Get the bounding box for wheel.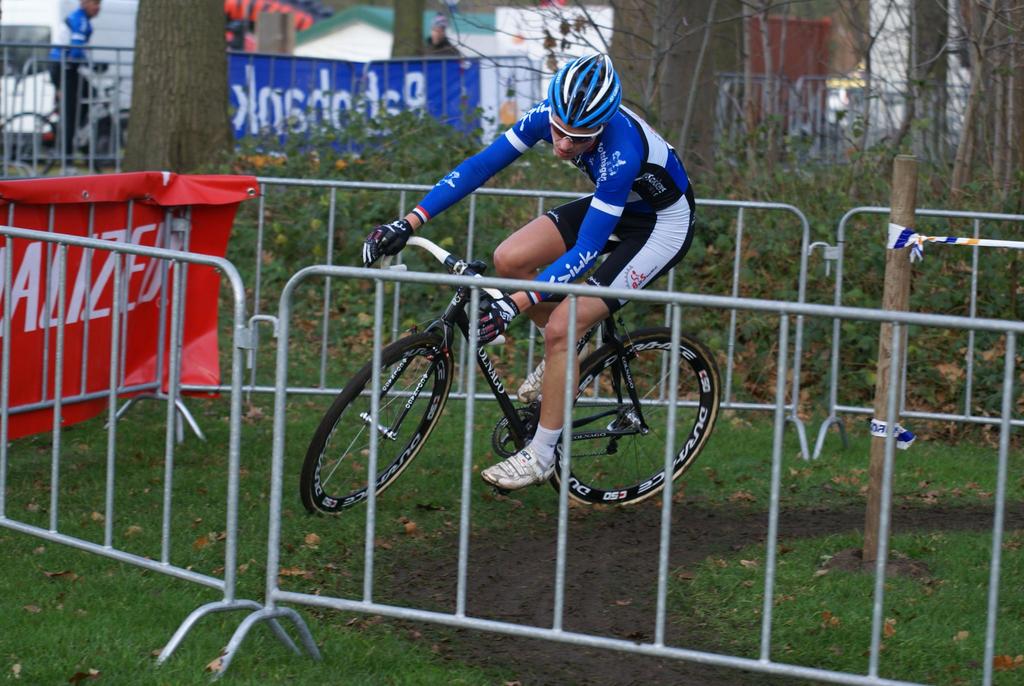
bbox(301, 335, 451, 516).
